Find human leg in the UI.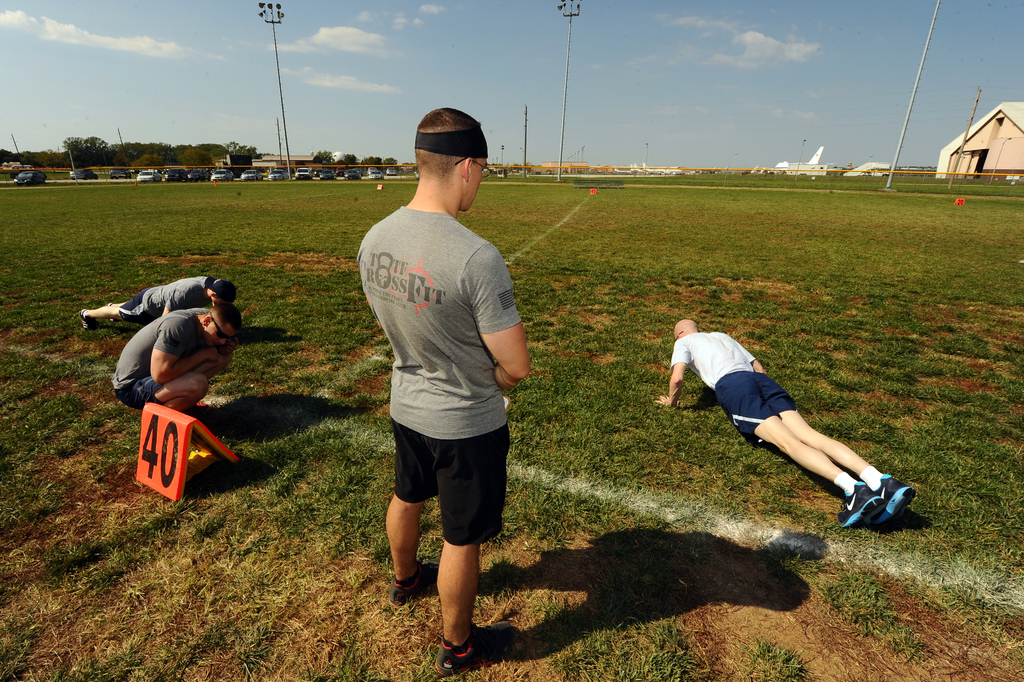
UI element at left=380, top=497, right=439, bottom=602.
